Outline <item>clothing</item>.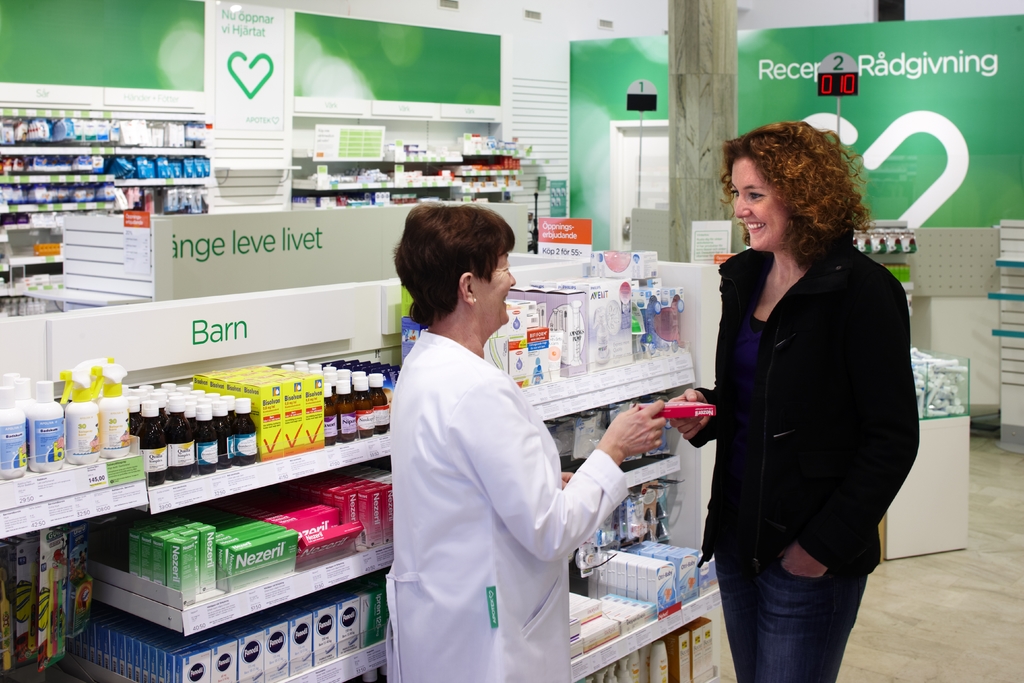
Outline: box(689, 226, 919, 682).
